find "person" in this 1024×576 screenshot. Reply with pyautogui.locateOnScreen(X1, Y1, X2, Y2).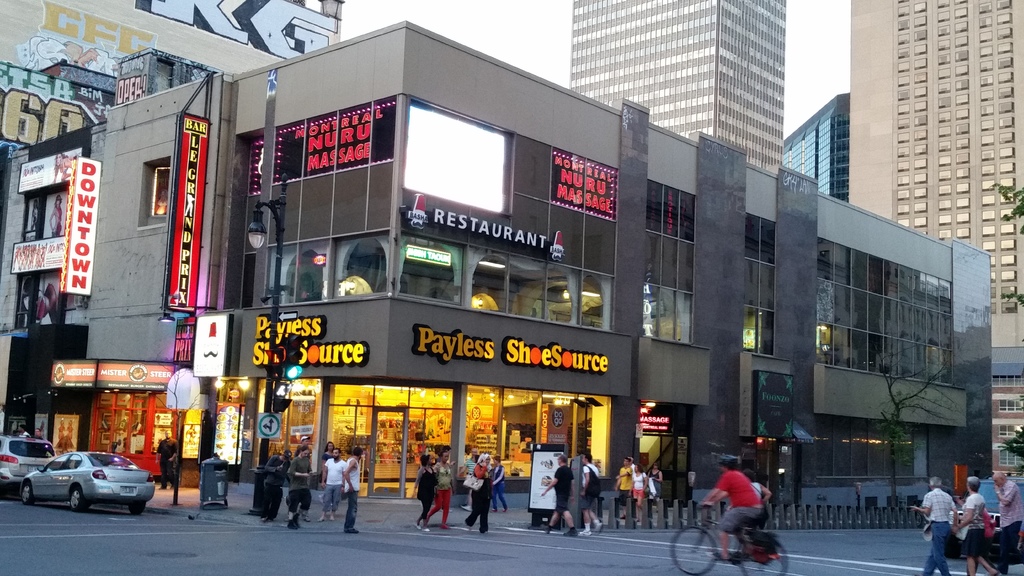
pyautogui.locateOnScreen(920, 474, 955, 574).
